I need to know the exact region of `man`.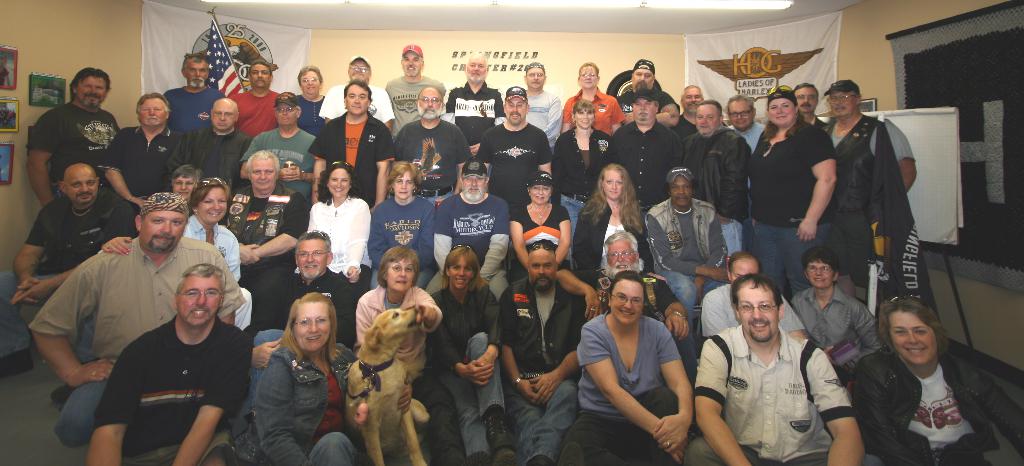
Region: (458, 56, 505, 147).
